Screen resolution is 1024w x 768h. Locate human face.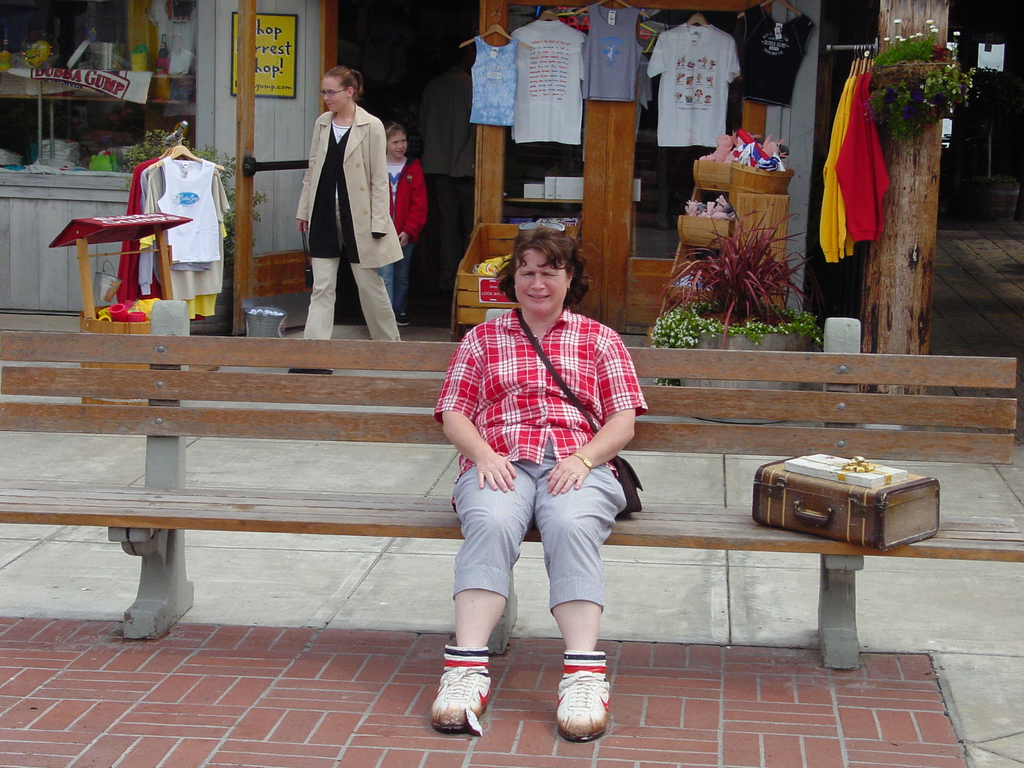
(512,249,569,312).
